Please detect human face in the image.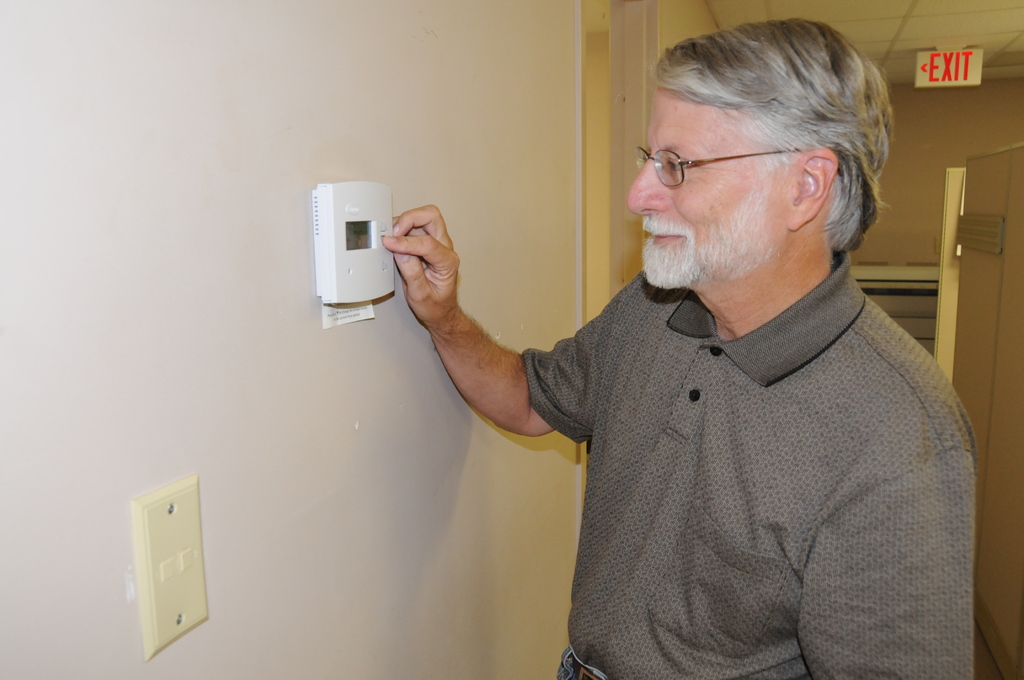
crop(623, 82, 790, 289).
